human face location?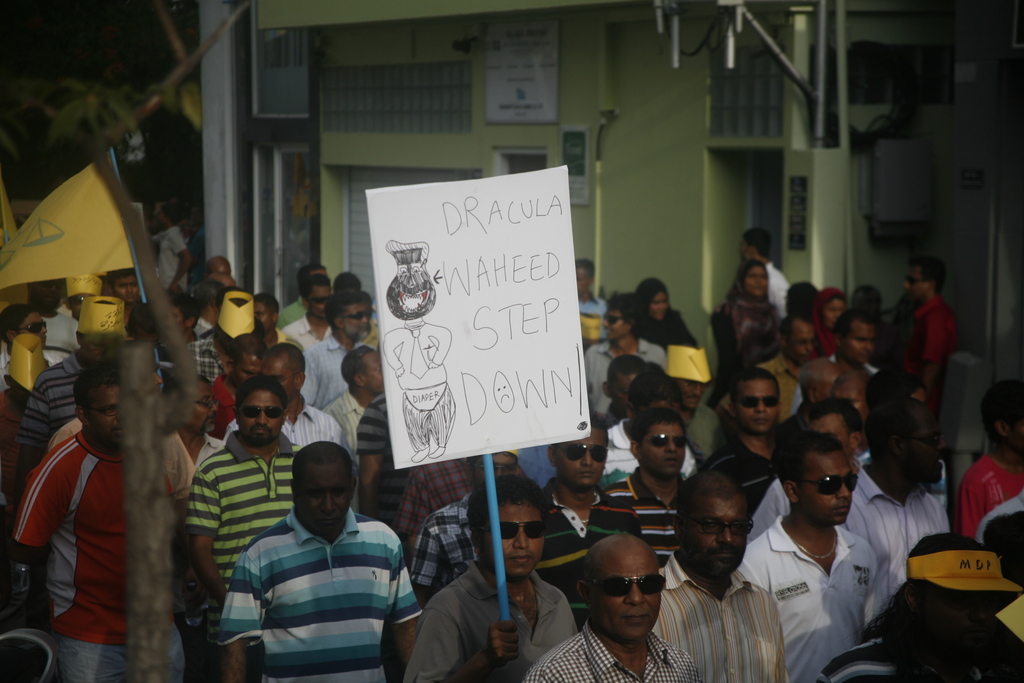
[846, 318, 867, 364]
